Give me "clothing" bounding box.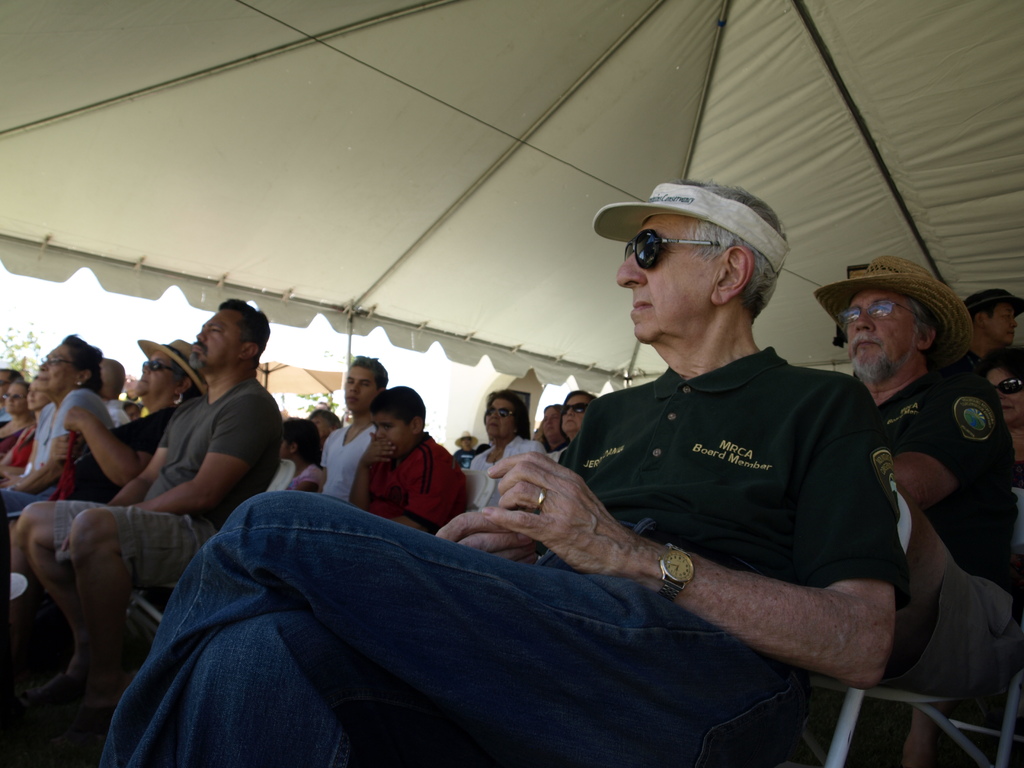
bbox(873, 369, 1023, 699).
